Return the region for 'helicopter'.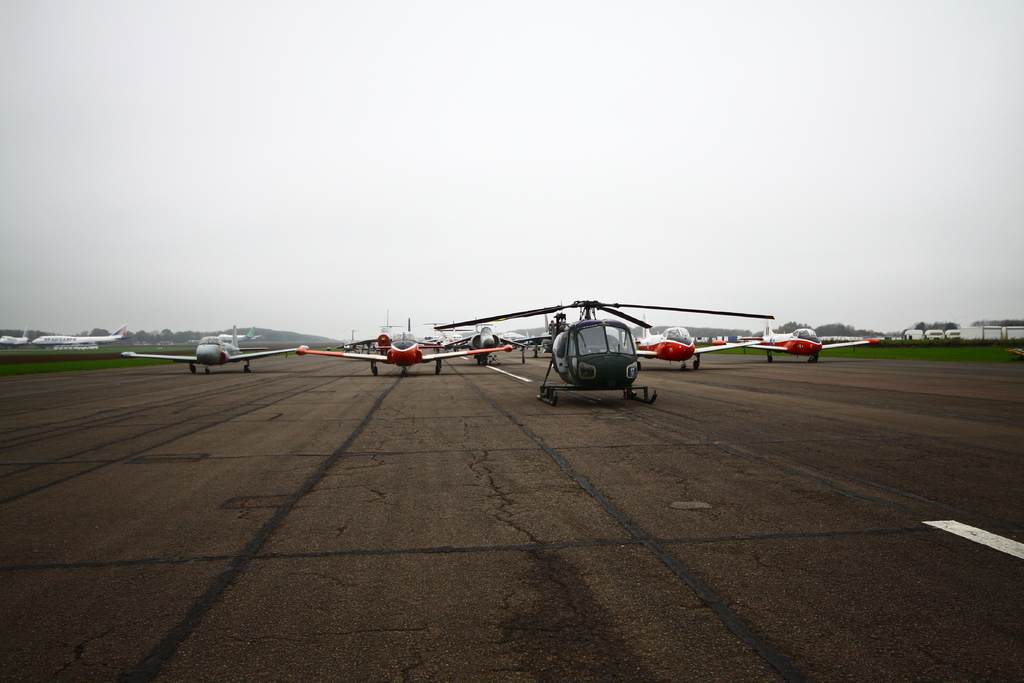
pyautogui.locateOnScreen(438, 295, 773, 410).
